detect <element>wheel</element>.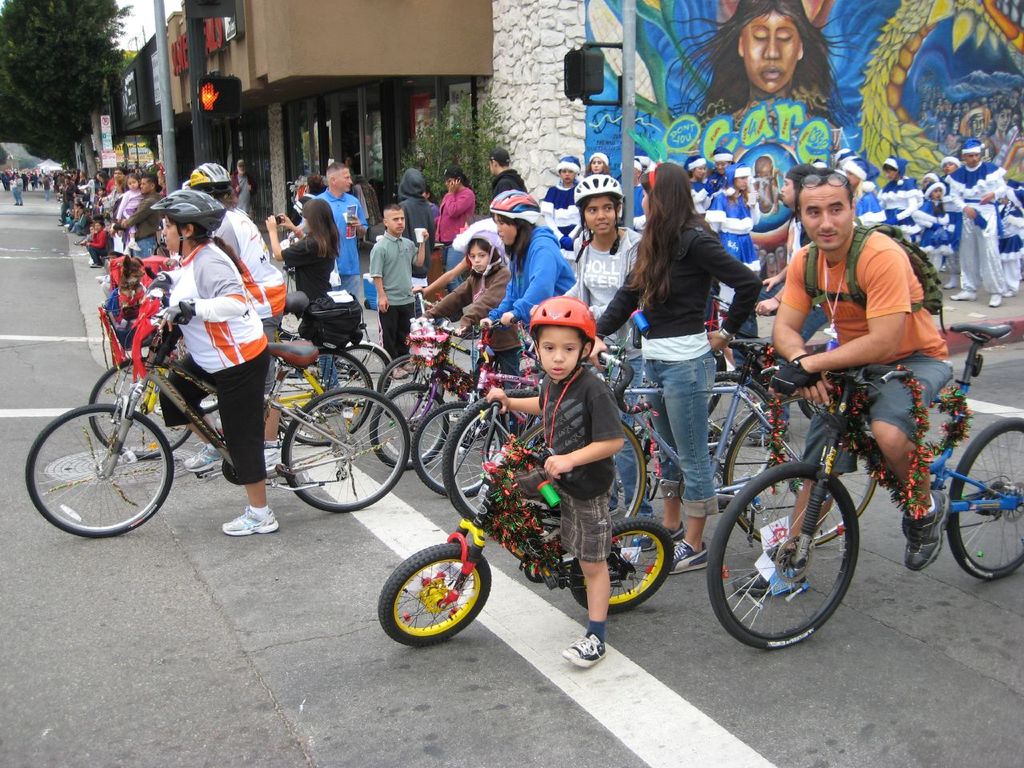
Detected at <region>362, 370, 454, 472</region>.
